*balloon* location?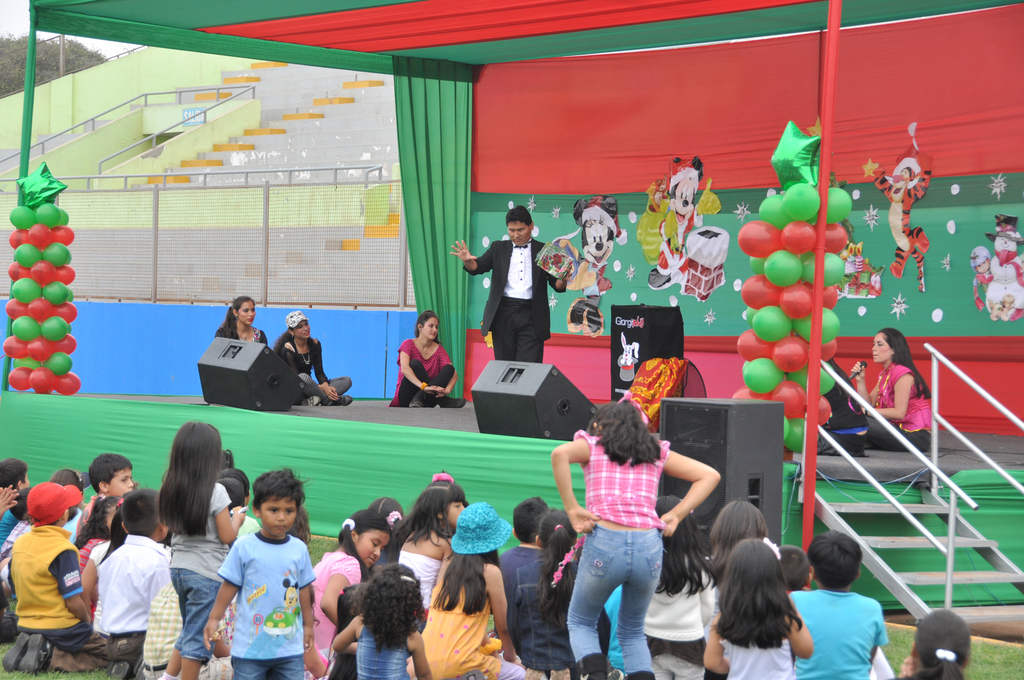
<bbox>22, 269, 38, 284</bbox>
